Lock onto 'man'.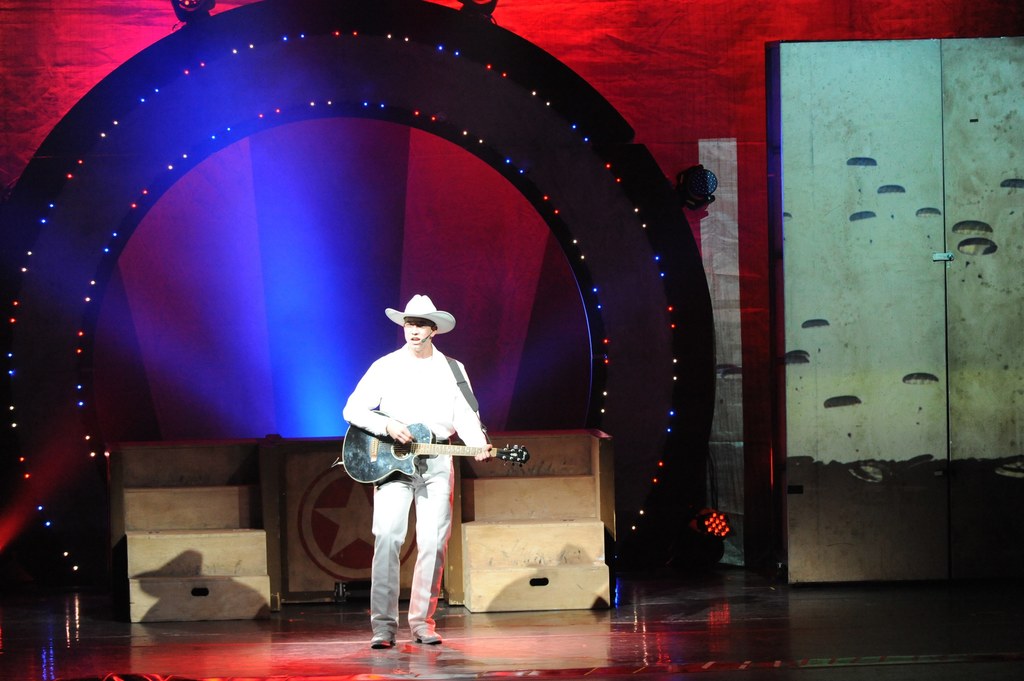
Locked: bbox=[340, 296, 497, 645].
